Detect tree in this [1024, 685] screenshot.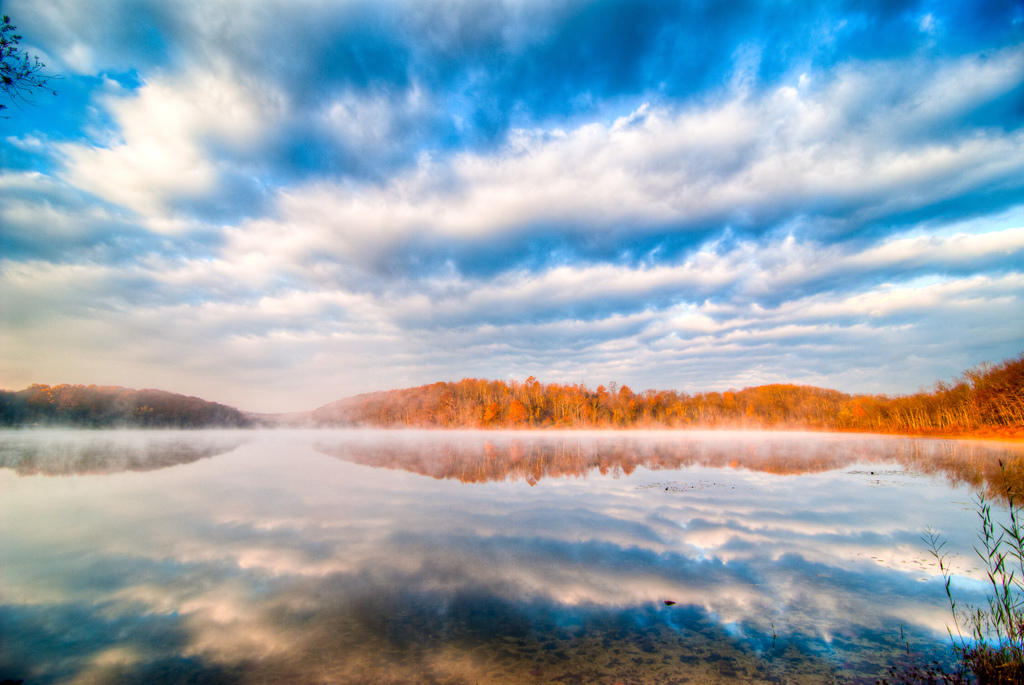
Detection: select_region(818, 389, 839, 427).
